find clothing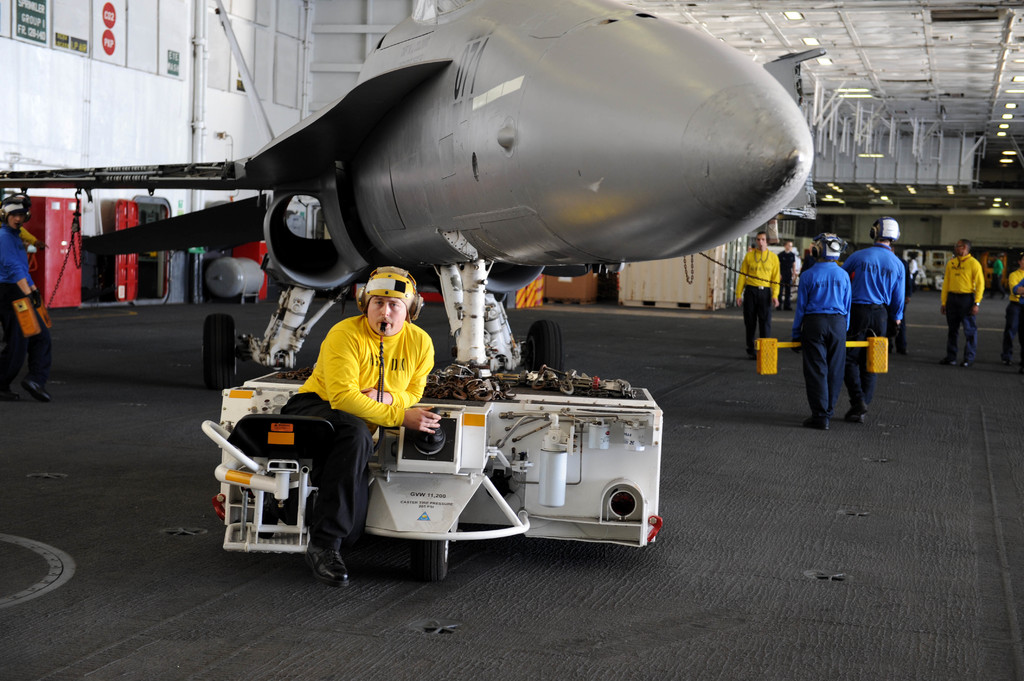
{"x1": 740, "y1": 243, "x2": 780, "y2": 298}
